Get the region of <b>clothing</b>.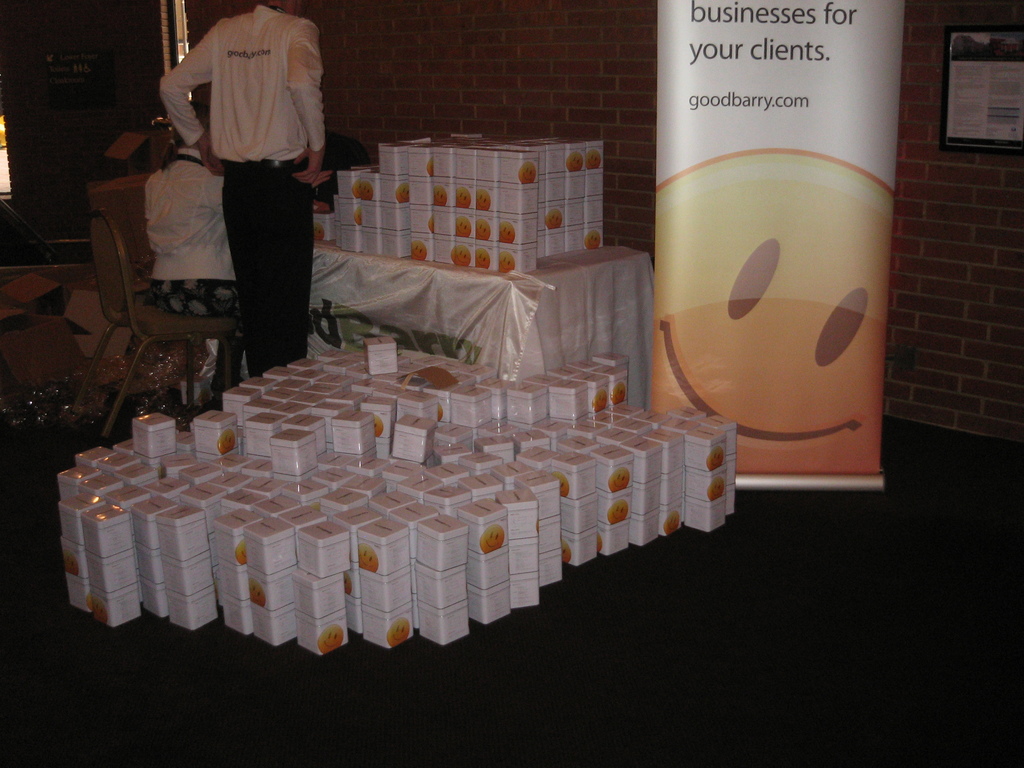
bbox(146, 5, 326, 377).
